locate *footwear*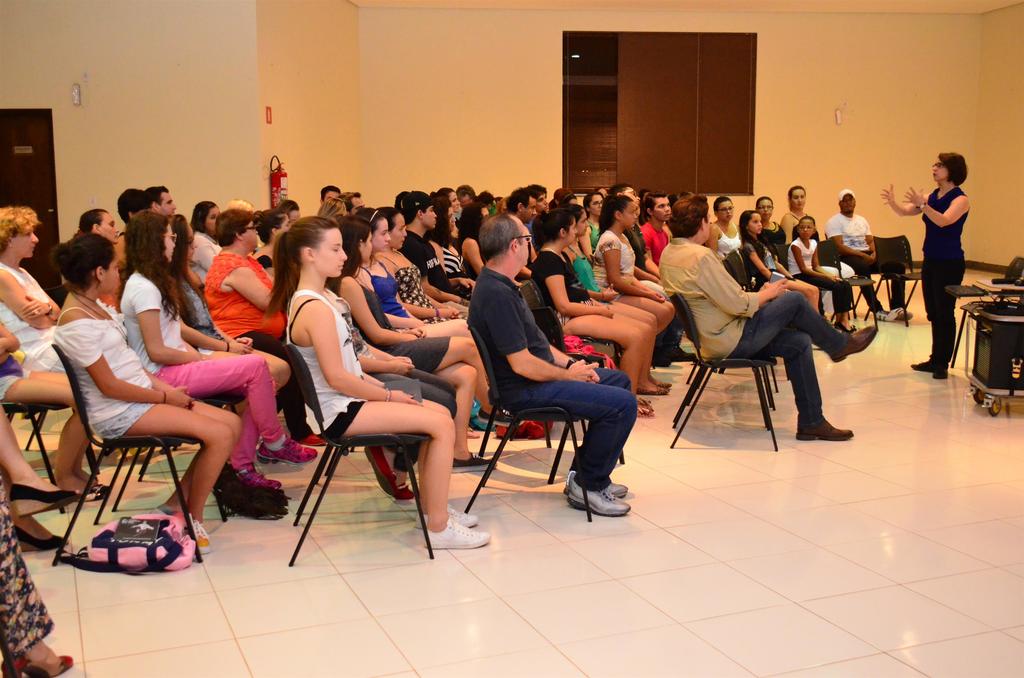
302, 430, 330, 448
